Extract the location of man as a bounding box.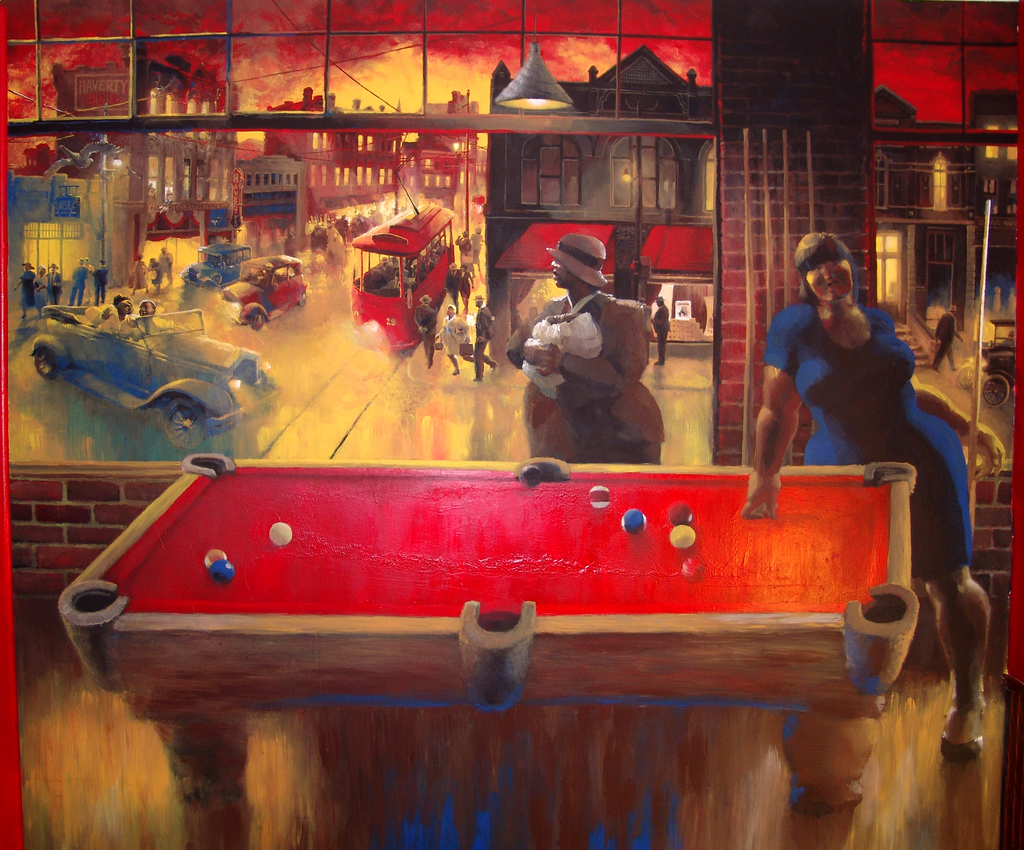
detection(307, 222, 327, 269).
